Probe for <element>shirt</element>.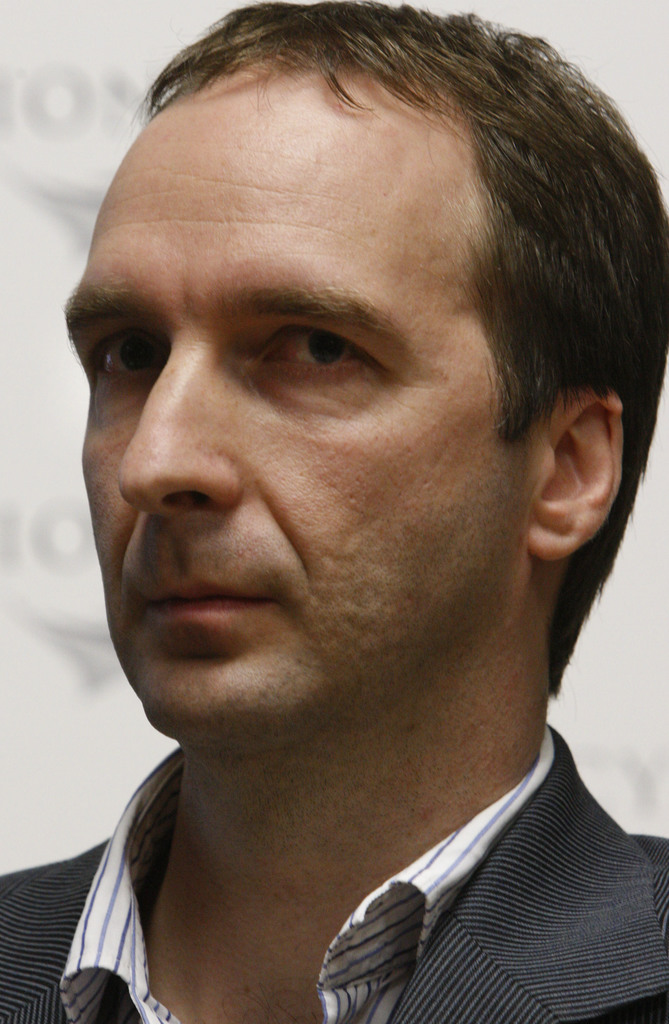
Probe result: (64, 732, 550, 1023).
